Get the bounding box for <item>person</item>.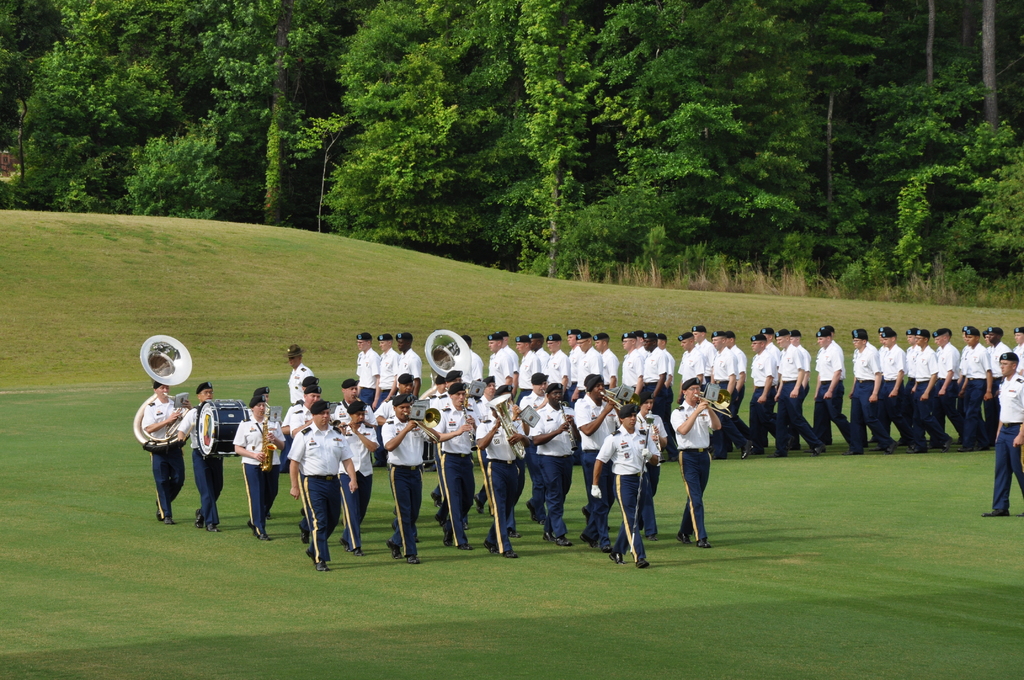
[left=358, top=328, right=384, bottom=394].
